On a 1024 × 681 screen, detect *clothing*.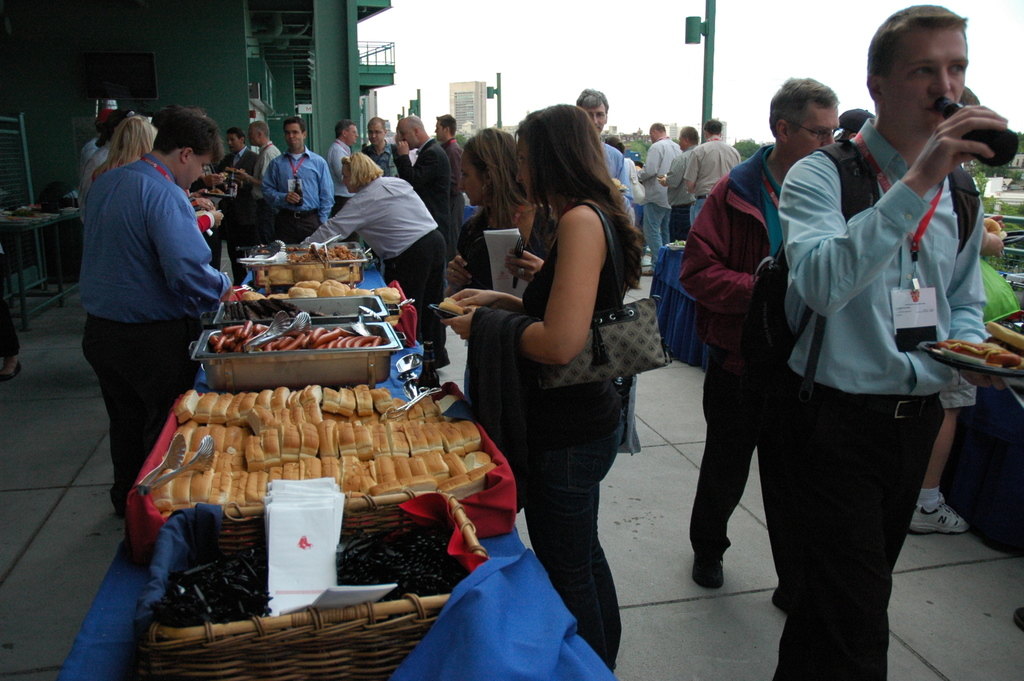
select_region(519, 437, 627, 666).
